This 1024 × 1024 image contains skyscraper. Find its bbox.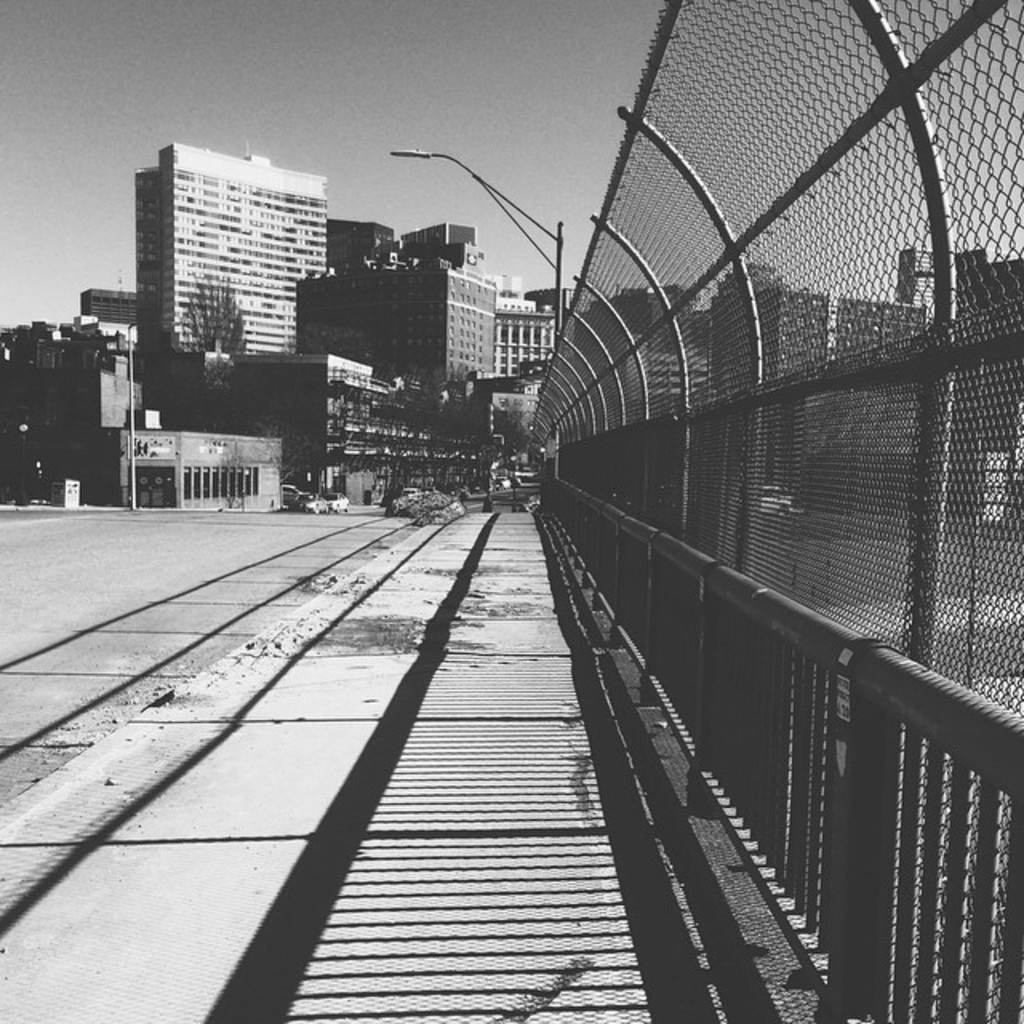
<region>128, 136, 325, 381</region>.
